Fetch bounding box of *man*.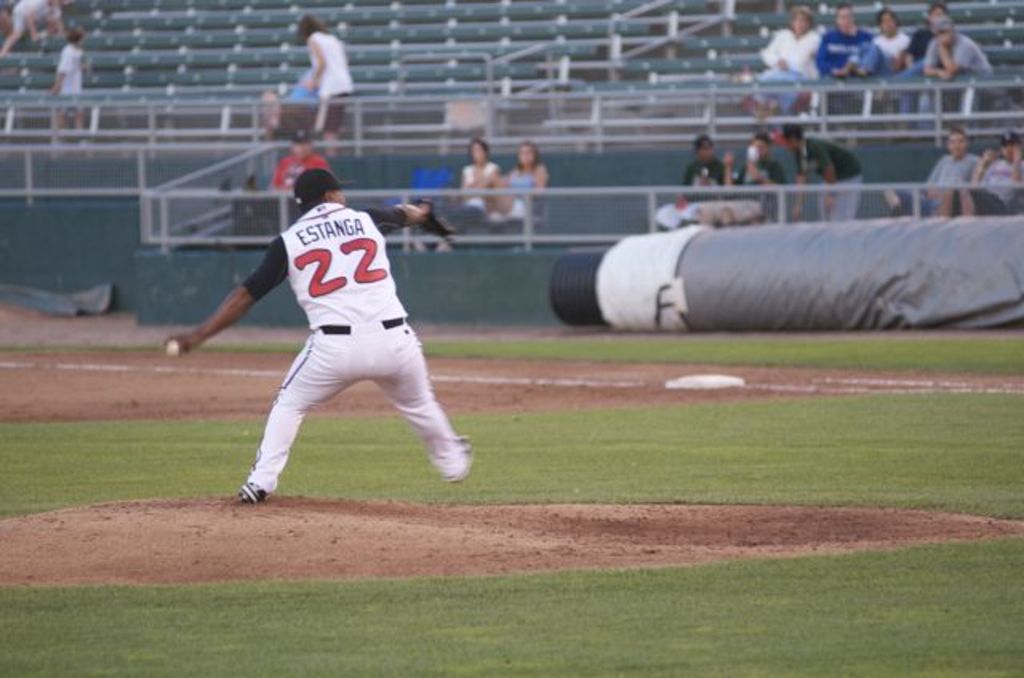
Bbox: detection(811, 0, 875, 90).
